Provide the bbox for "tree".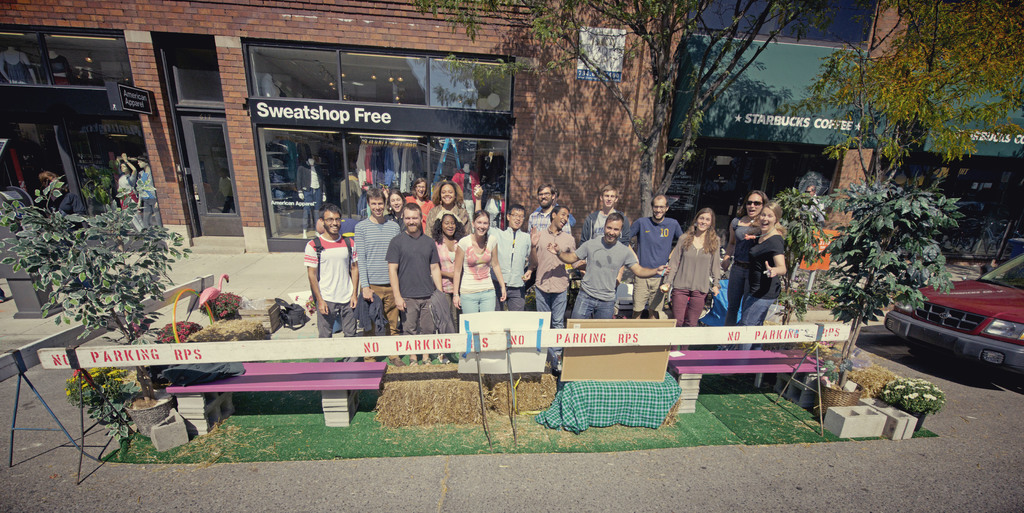
crop(780, 172, 966, 365).
